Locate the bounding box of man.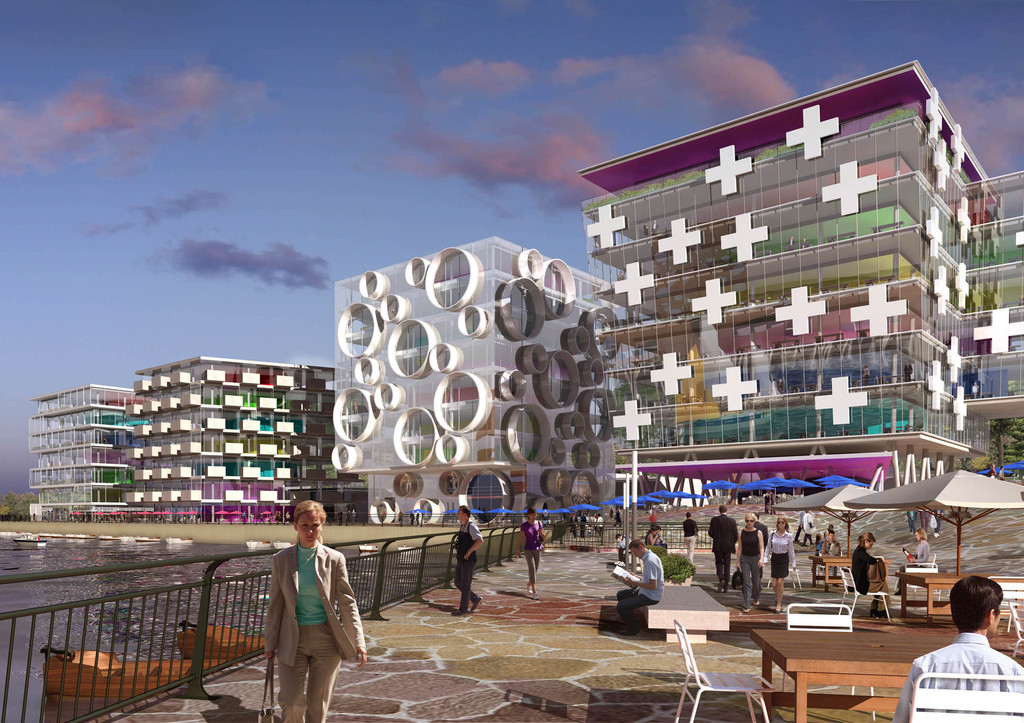
Bounding box: 794,510,815,544.
